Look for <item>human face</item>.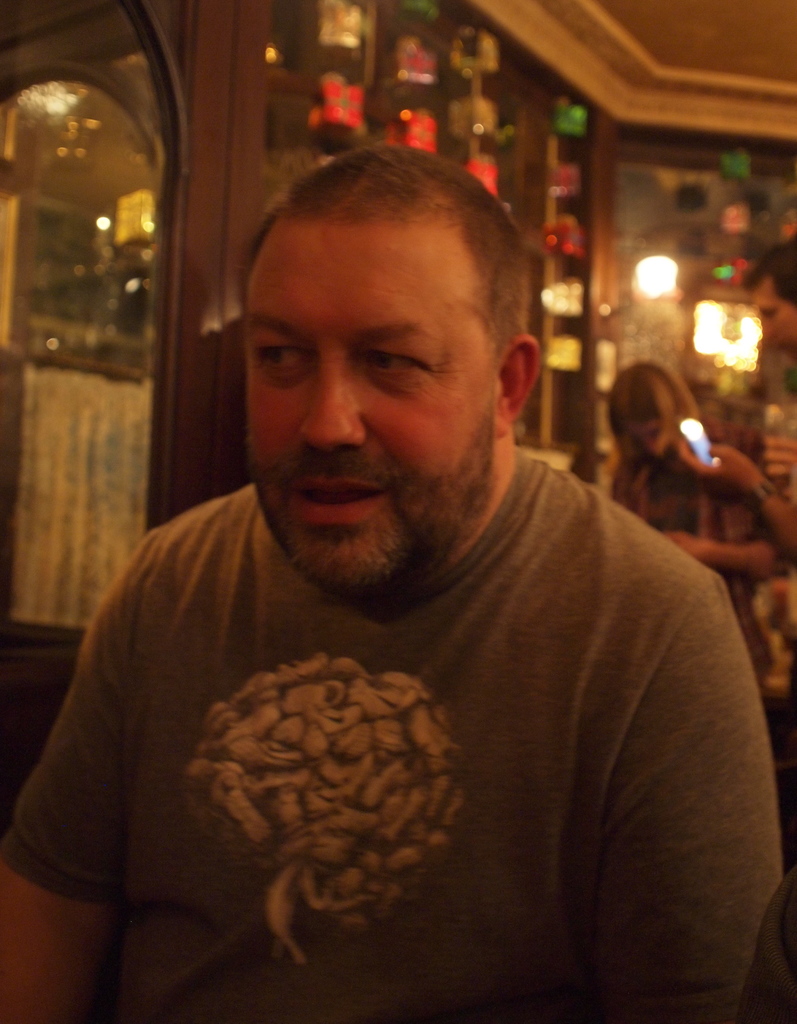
Found: x1=755, y1=286, x2=796, y2=354.
